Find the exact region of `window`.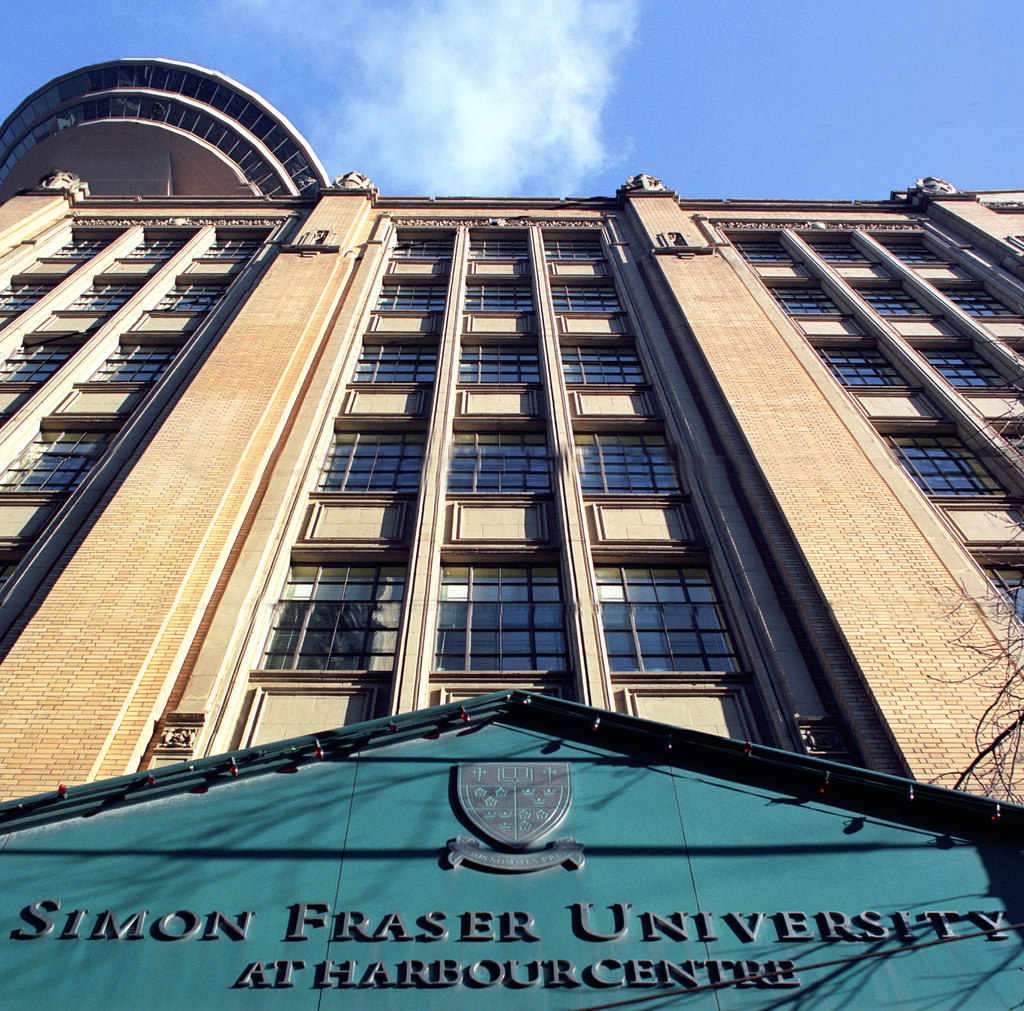
Exact region: <box>83,342,183,391</box>.
